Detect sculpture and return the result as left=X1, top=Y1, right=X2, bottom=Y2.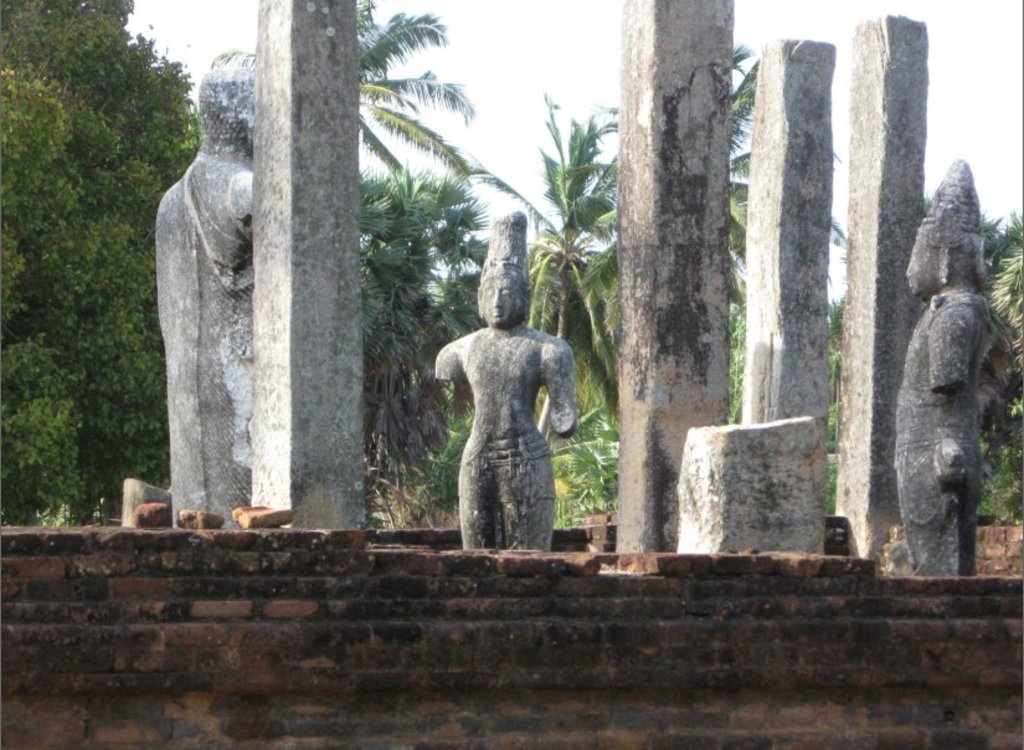
left=426, top=211, right=590, bottom=566.
